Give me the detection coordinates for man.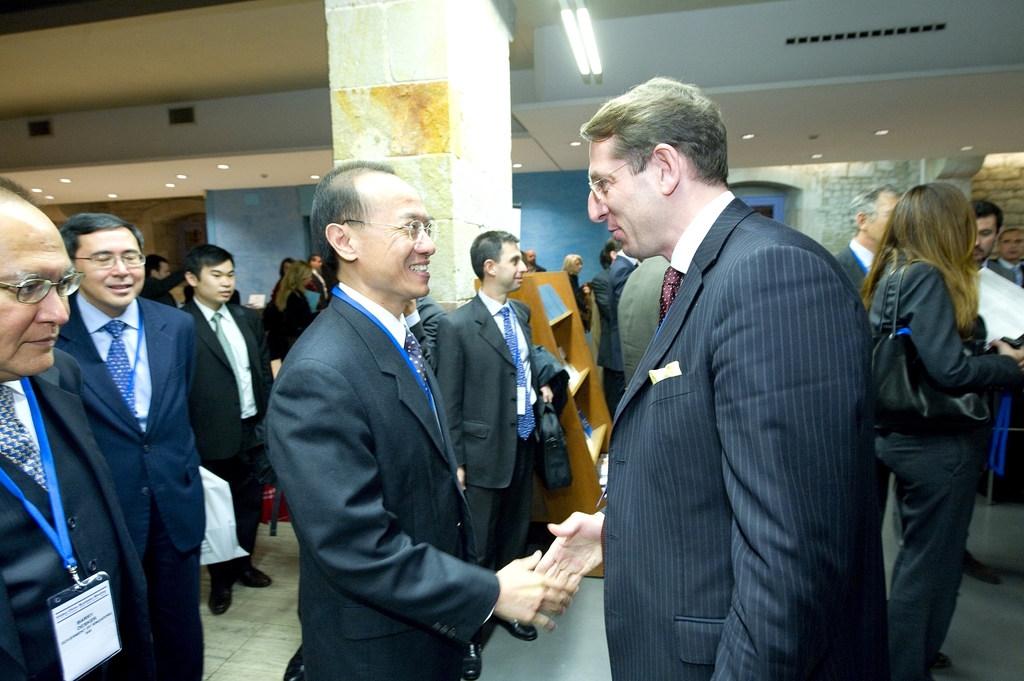
bbox=[185, 240, 276, 617].
